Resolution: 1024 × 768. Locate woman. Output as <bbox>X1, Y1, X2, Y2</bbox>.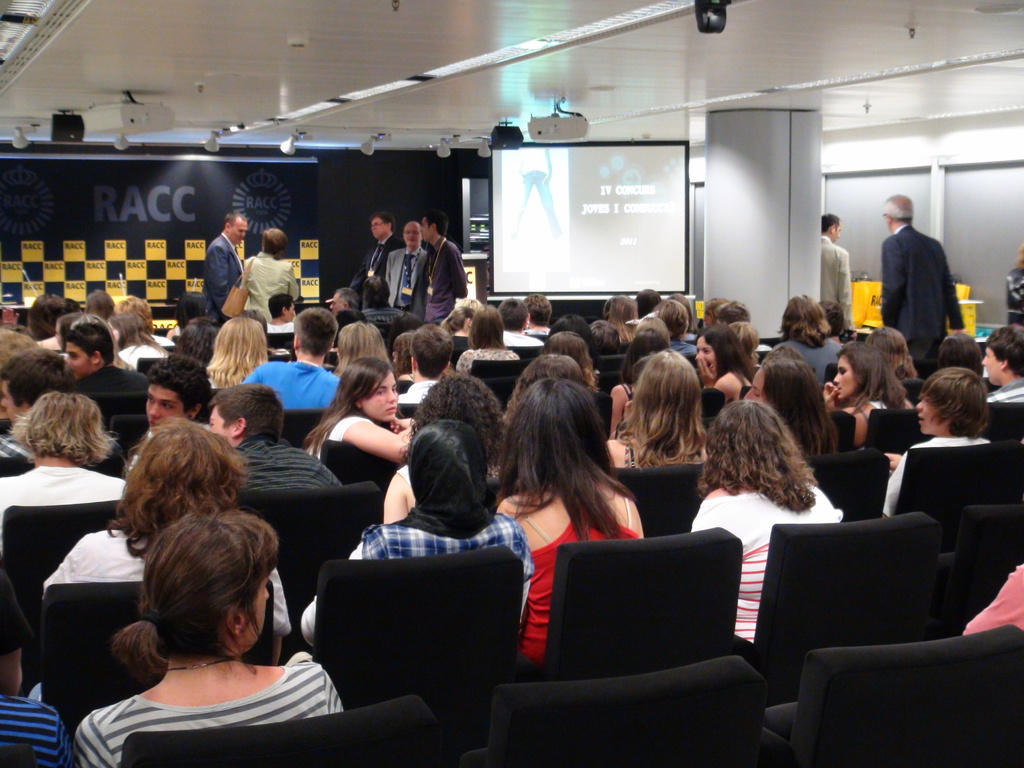
<bbox>692, 325, 753, 413</bbox>.
